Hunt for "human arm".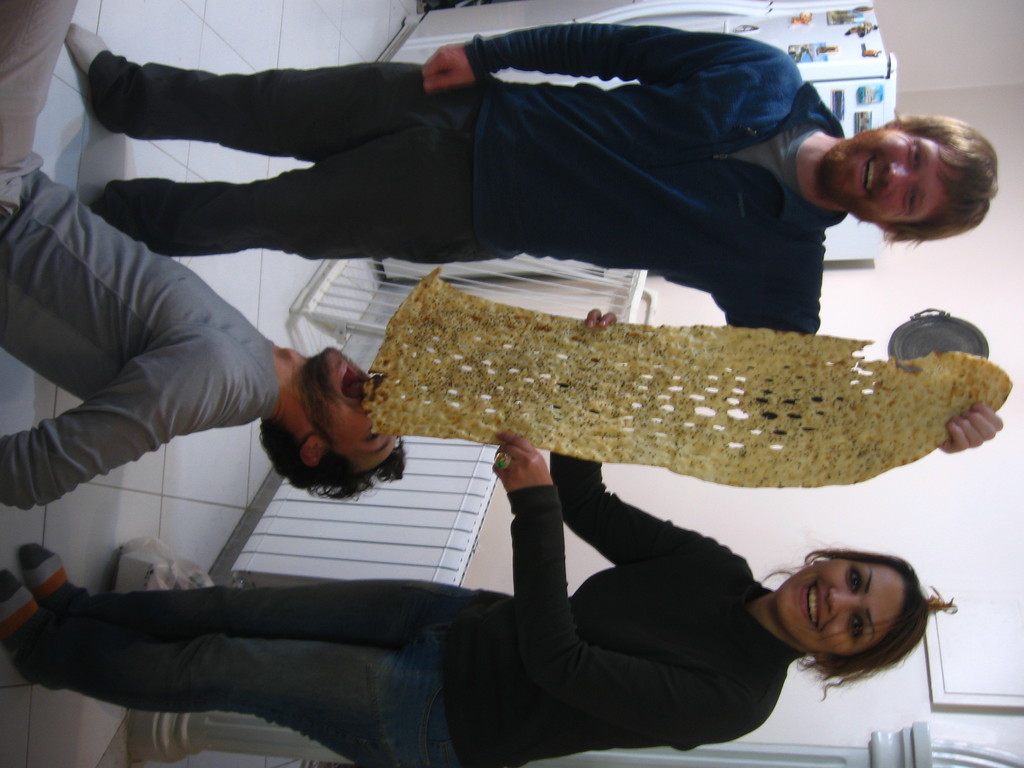
Hunted down at <bbox>0, 367, 229, 519</bbox>.
